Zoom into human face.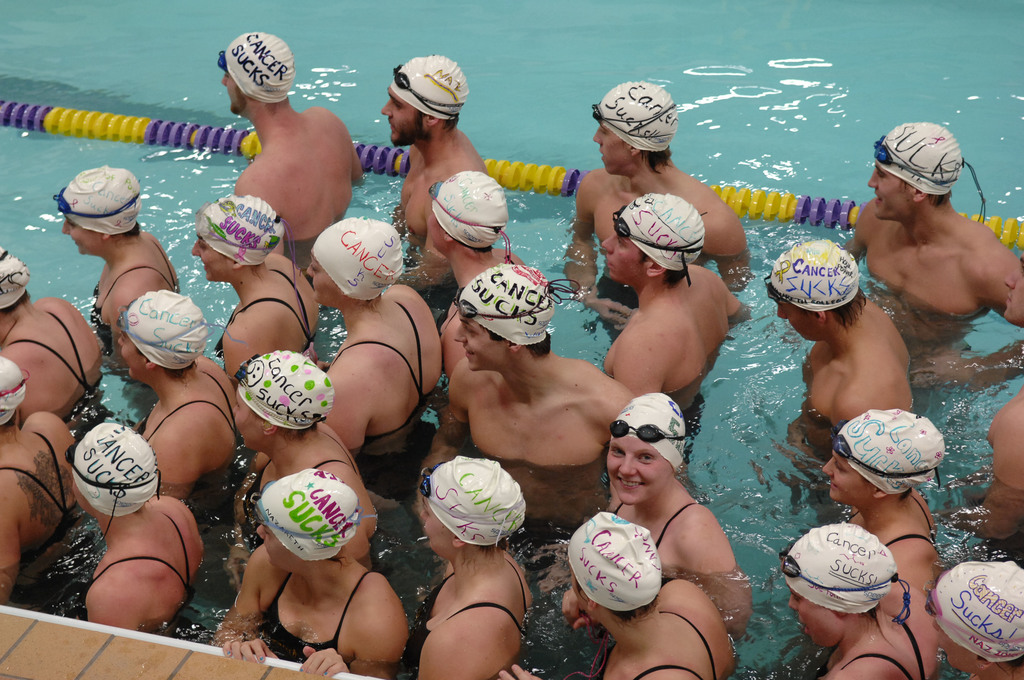
Zoom target: 221, 69, 244, 113.
